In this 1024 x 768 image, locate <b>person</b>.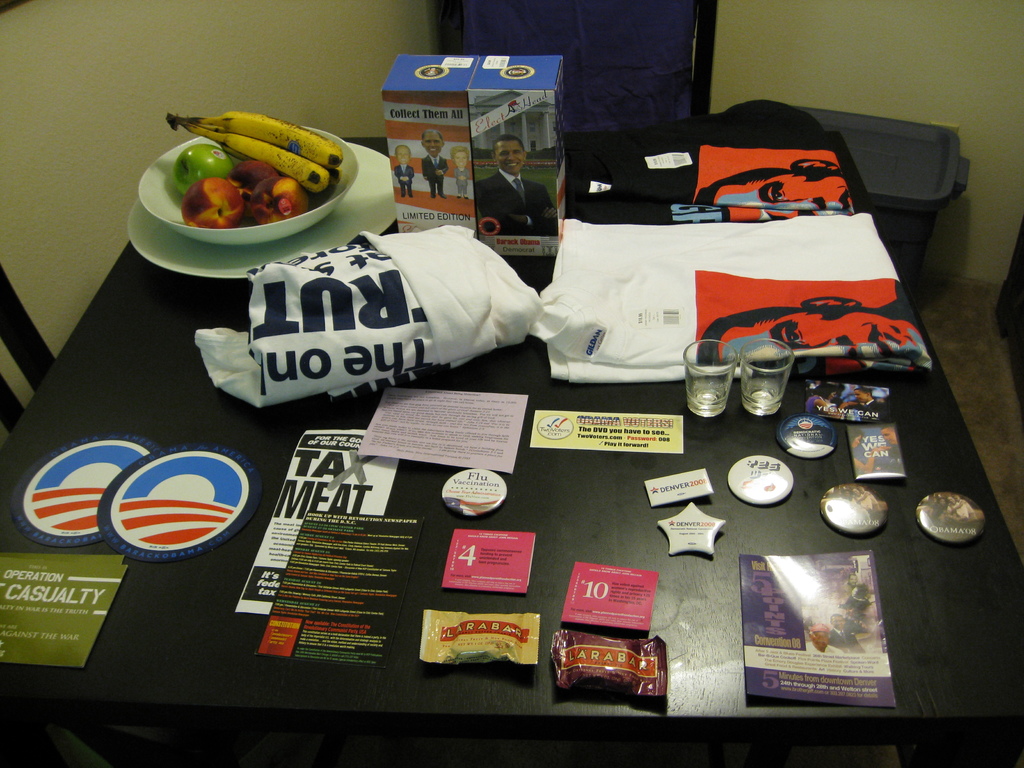
Bounding box: x1=392, y1=145, x2=416, y2=198.
